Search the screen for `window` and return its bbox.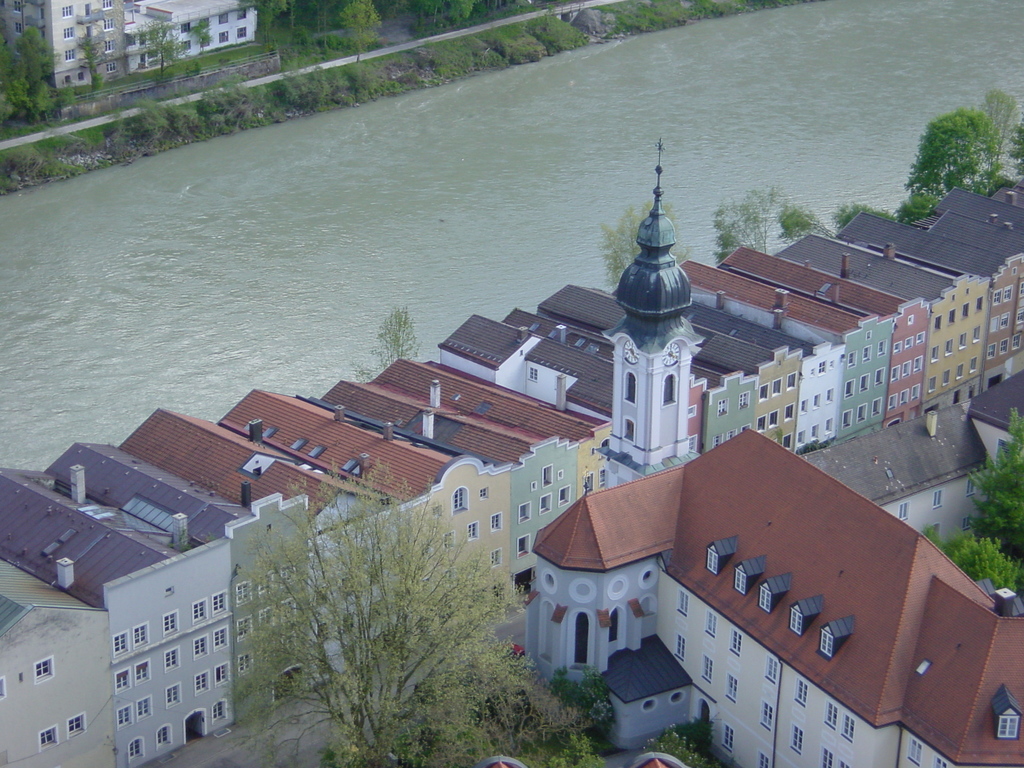
Found: rect(762, 653, 778, 685).
